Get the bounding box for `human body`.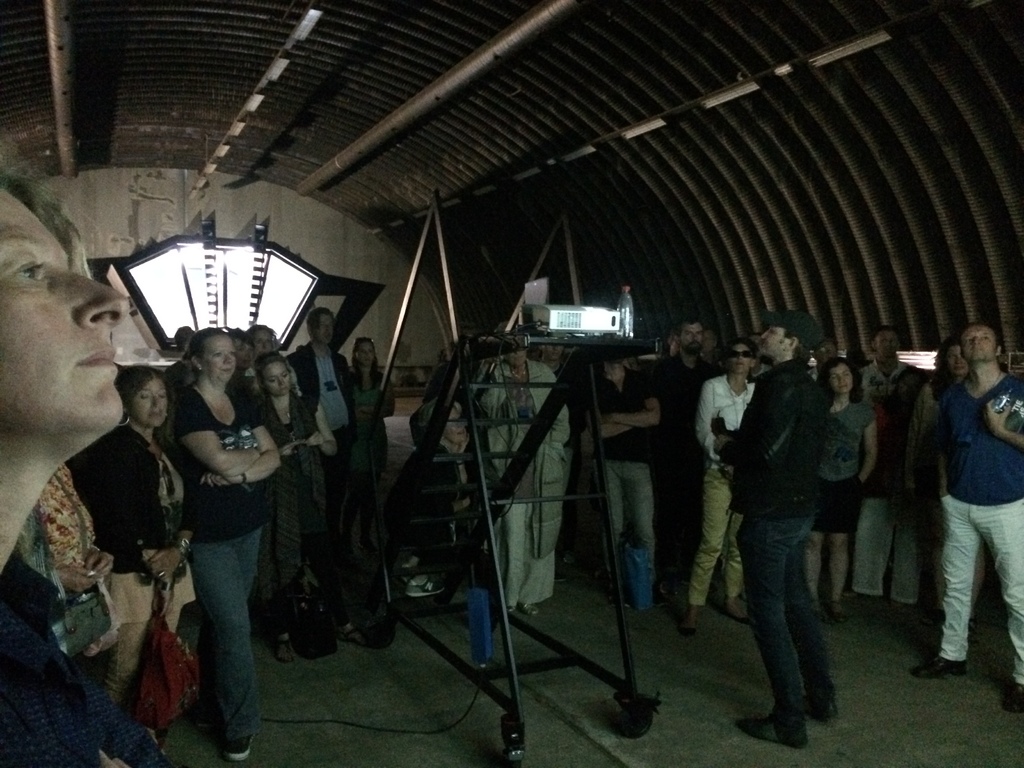
locate(718, 359, 842, 746).
